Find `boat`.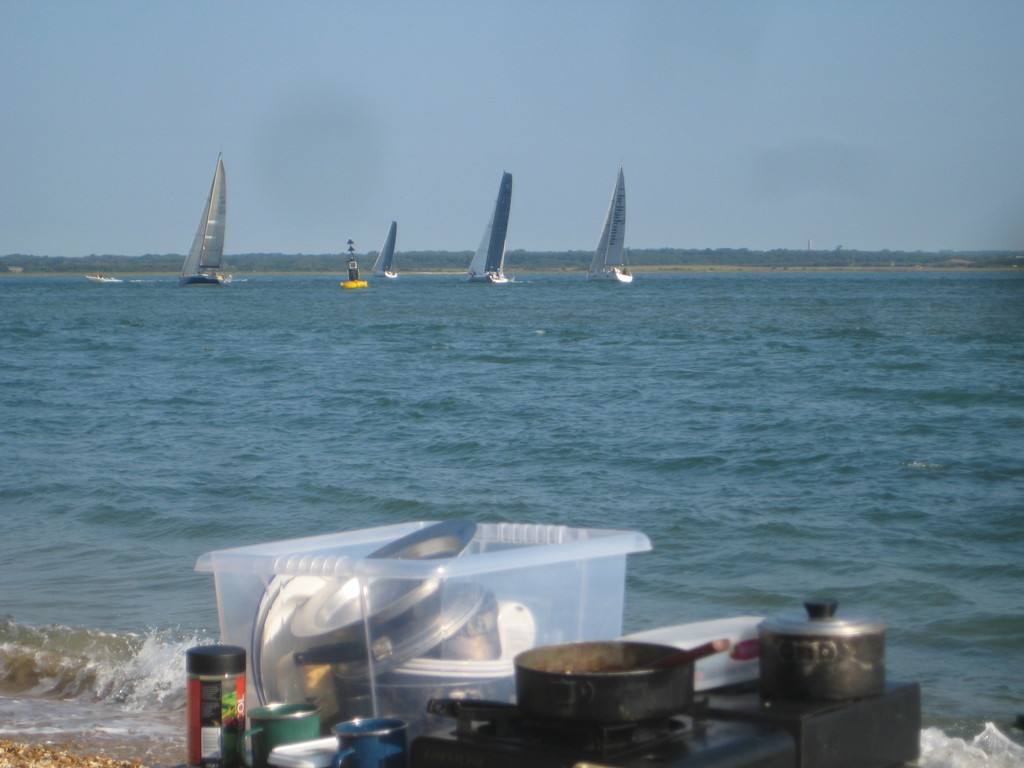
x1=569 y1=172 x2=644 y2=300.
